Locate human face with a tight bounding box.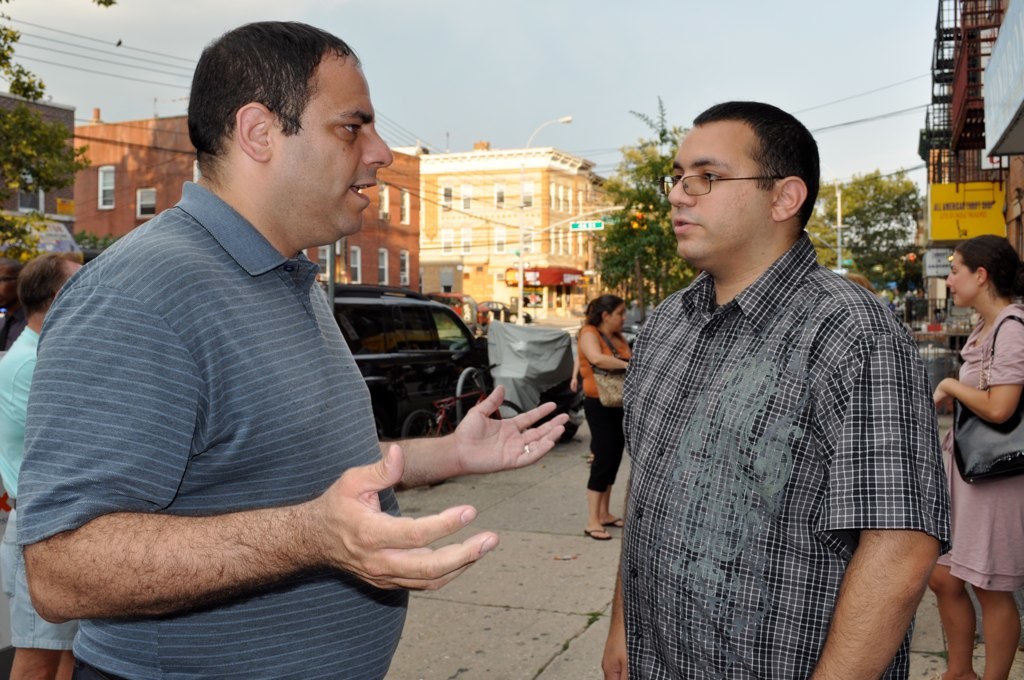
bbox=[614, 306, 629, 334].
